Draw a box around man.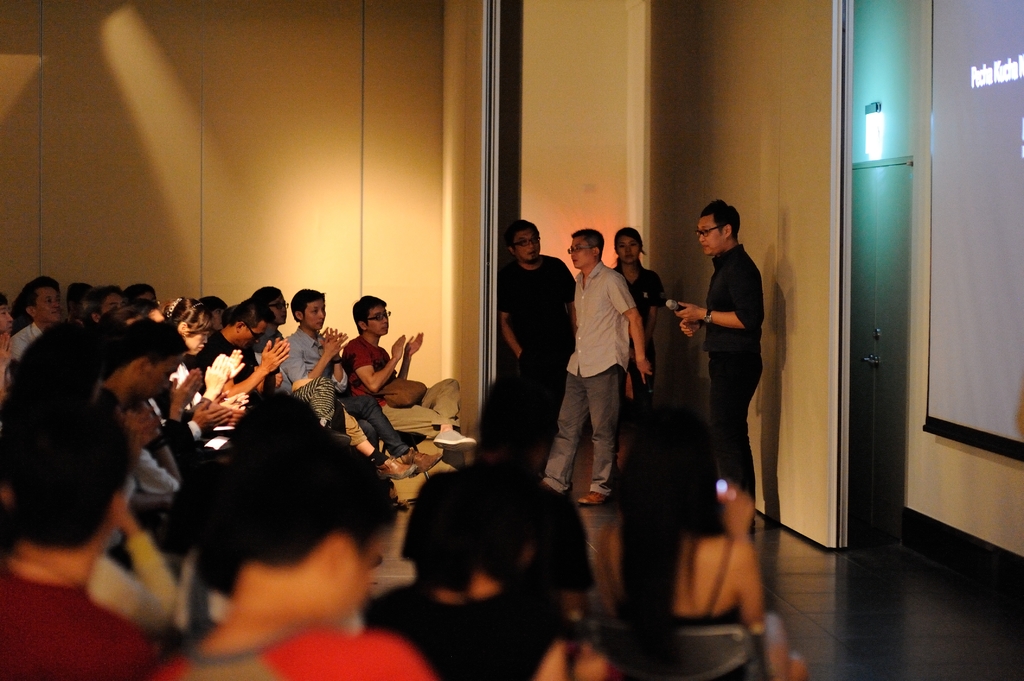
pyautogui.locateOnScreen(0, 382, 159, 680).
